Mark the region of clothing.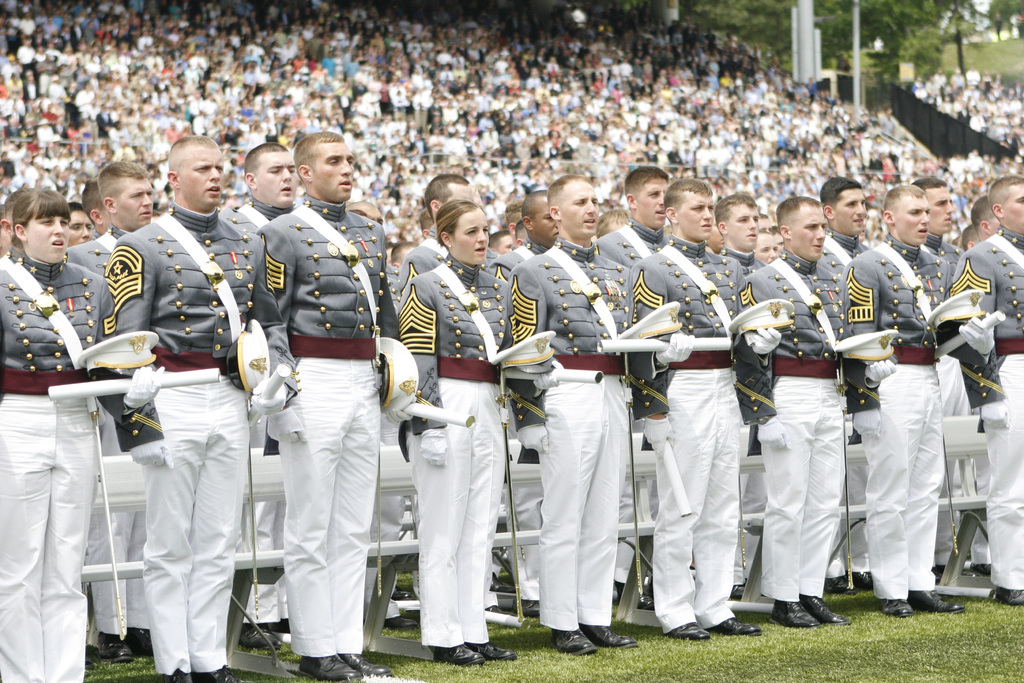
Region: crop(246, 177, 403, 662).
